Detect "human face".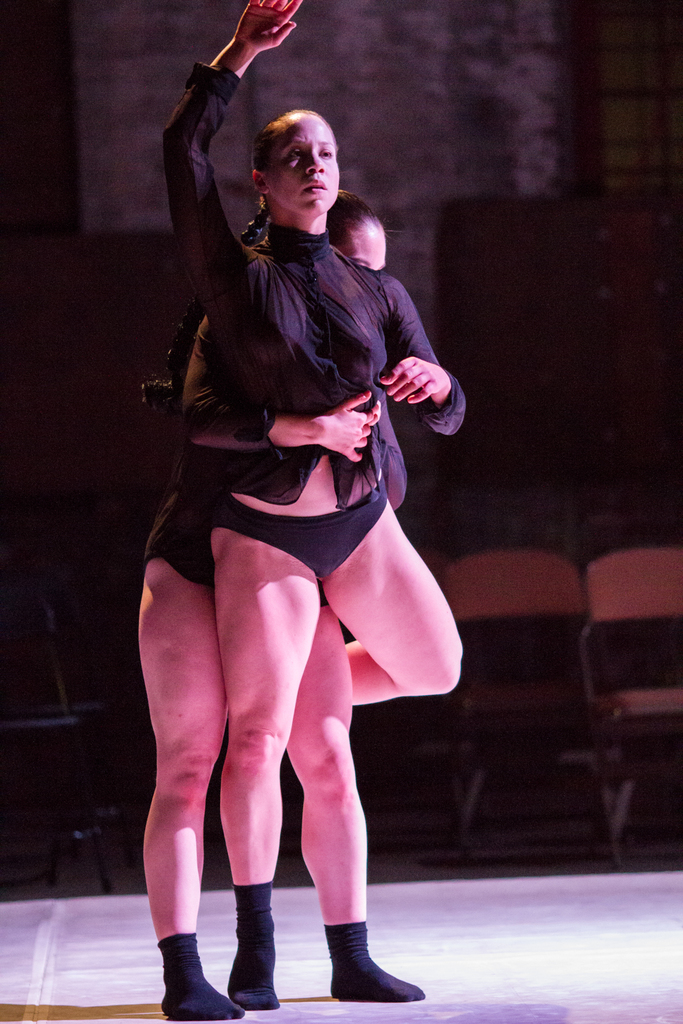
Detected at 338 216 390 274.
